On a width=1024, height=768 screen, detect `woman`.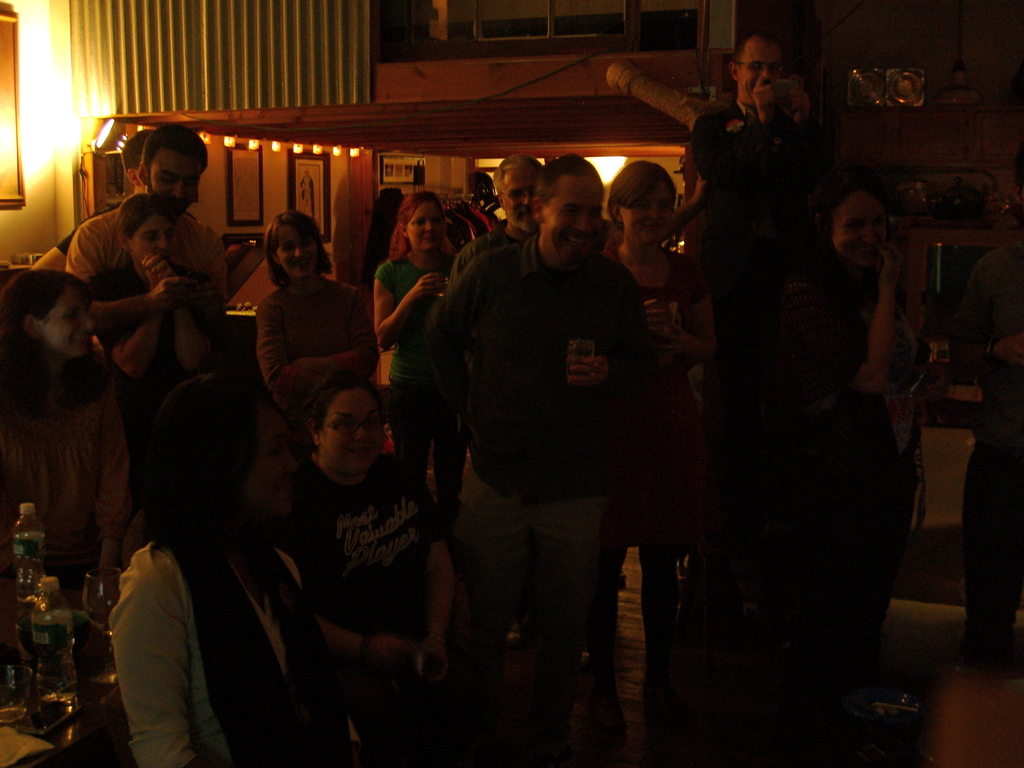
bbox(76, 197, 239, 385).
